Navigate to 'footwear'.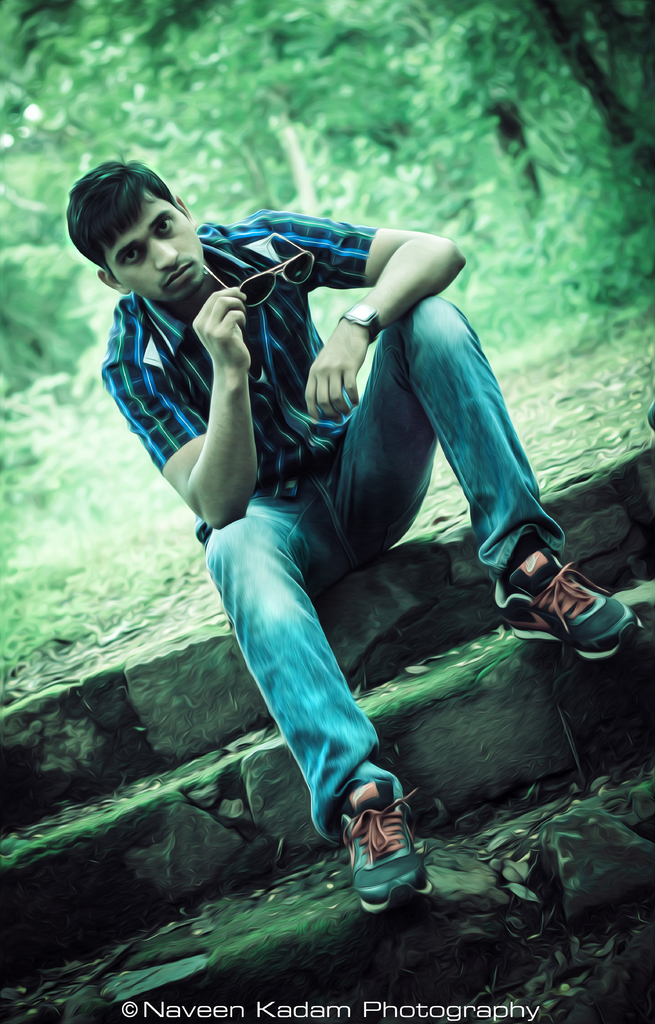
Navigation target: x1=489, y1=550, x2=641, y2=657.
